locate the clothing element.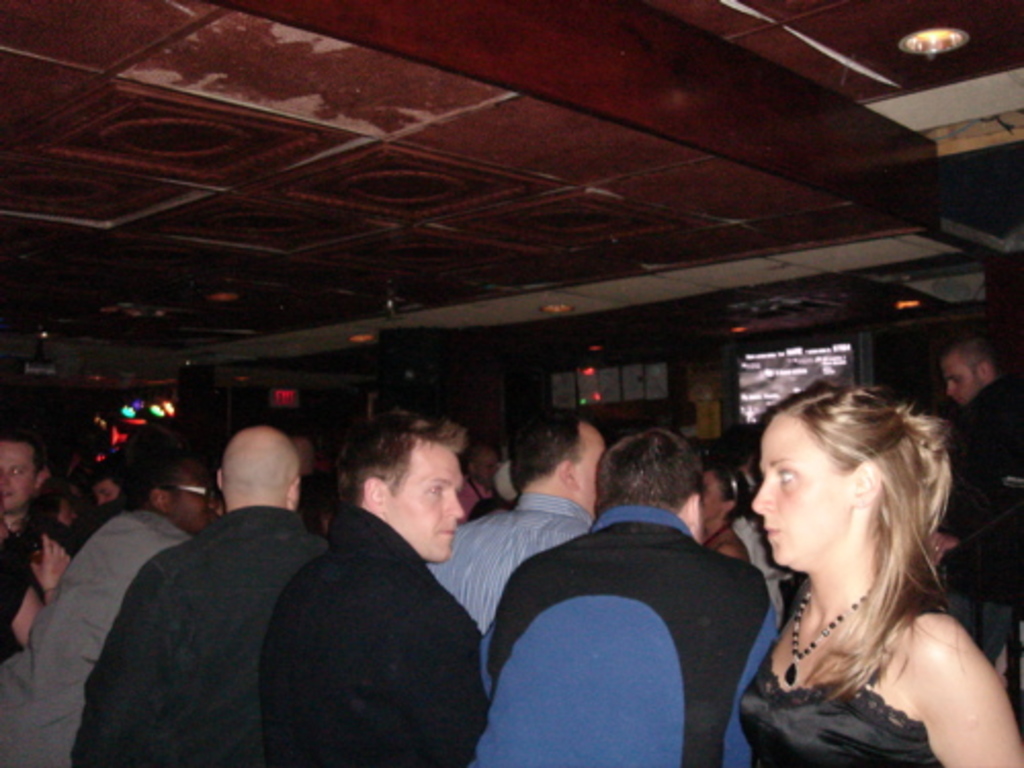
Element bbox: crop(750, 690, 942, 760).
